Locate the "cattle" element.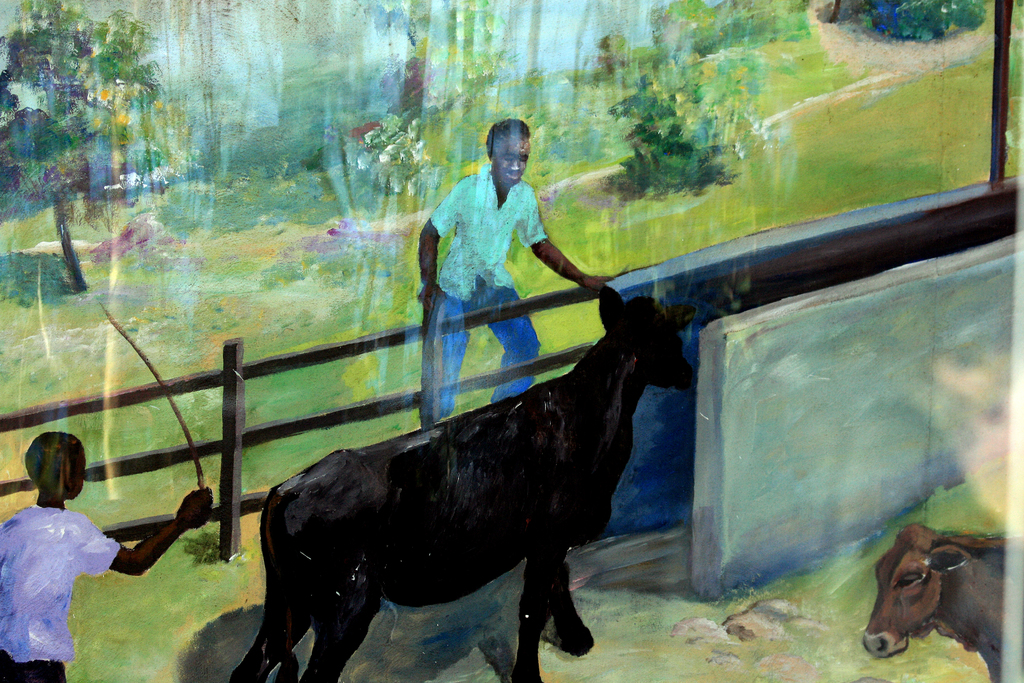
Element bbox: pyautogui.locateOnScreen(228, 286, 695, 682).
